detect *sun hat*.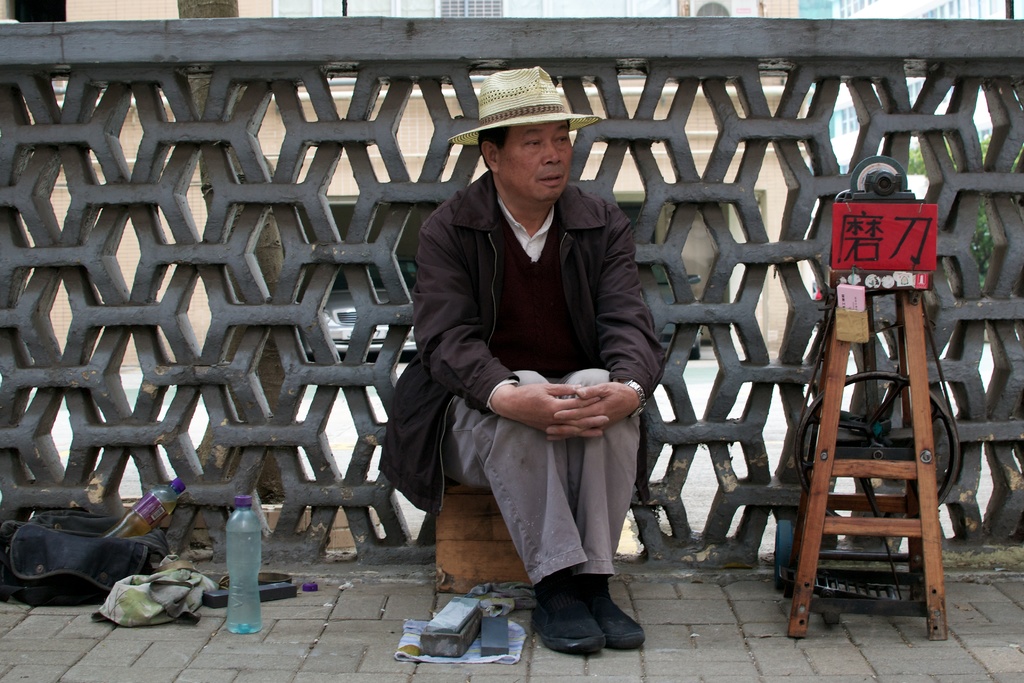
Detected at 447,68,605,151.
